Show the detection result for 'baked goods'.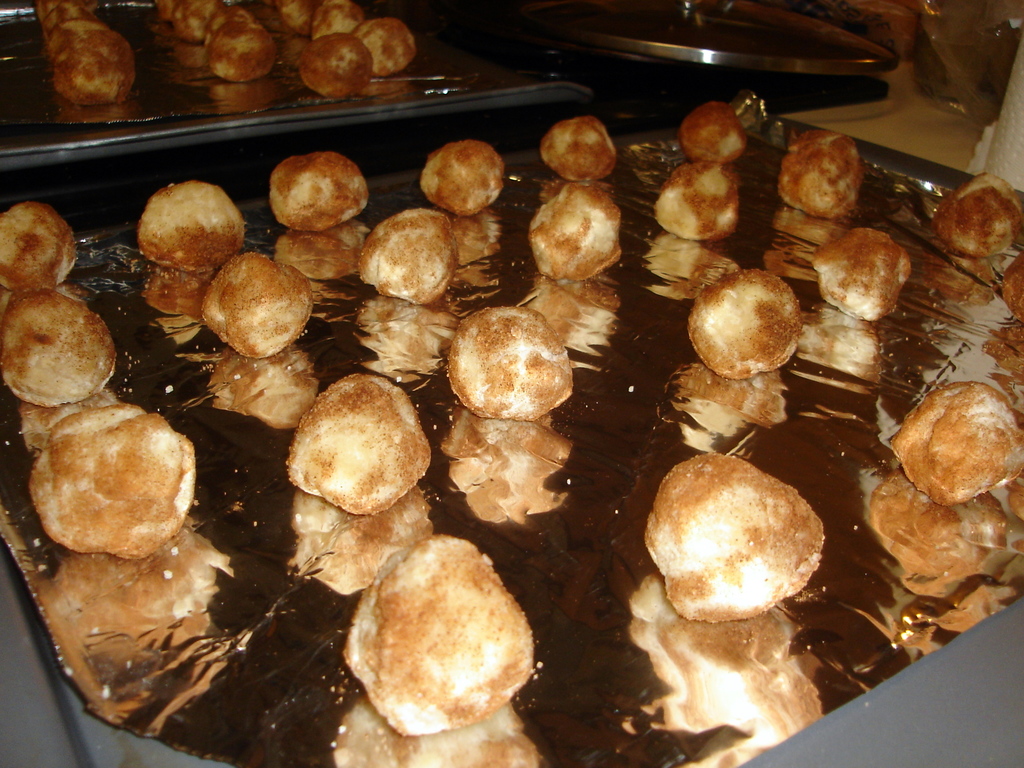
bbox=[0, 198, 79, 287].
